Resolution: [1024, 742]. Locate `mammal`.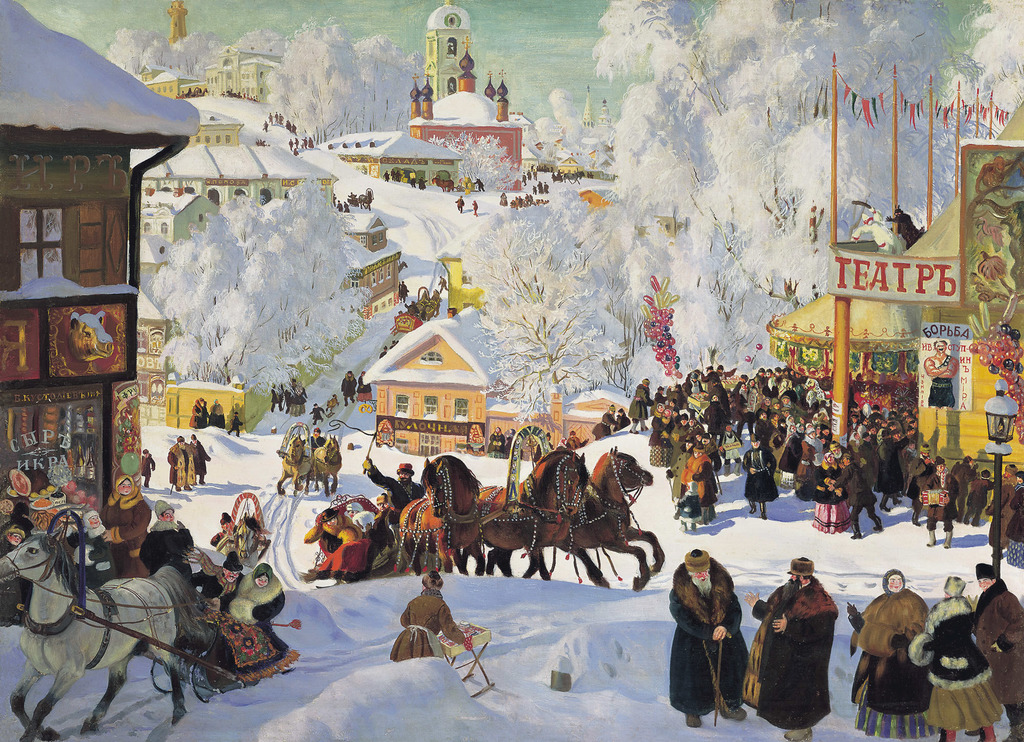
region(847, 210, 909, 254).
